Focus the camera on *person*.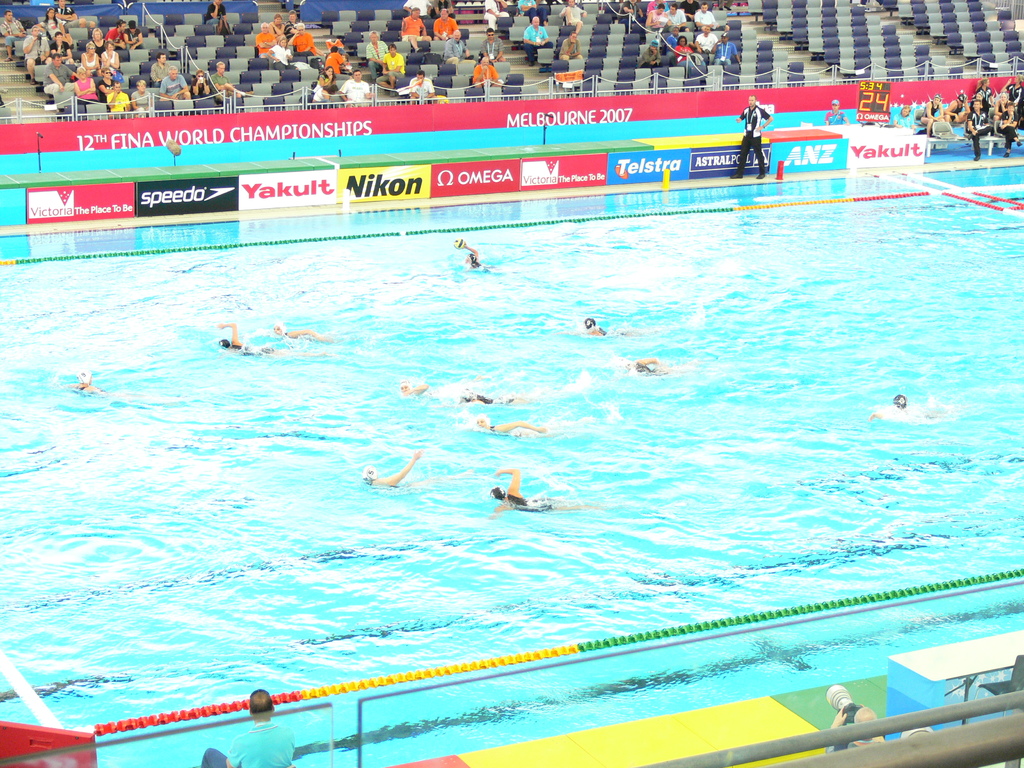
Focus region: <bbox>459, 385, 532, 403</bbox>.
